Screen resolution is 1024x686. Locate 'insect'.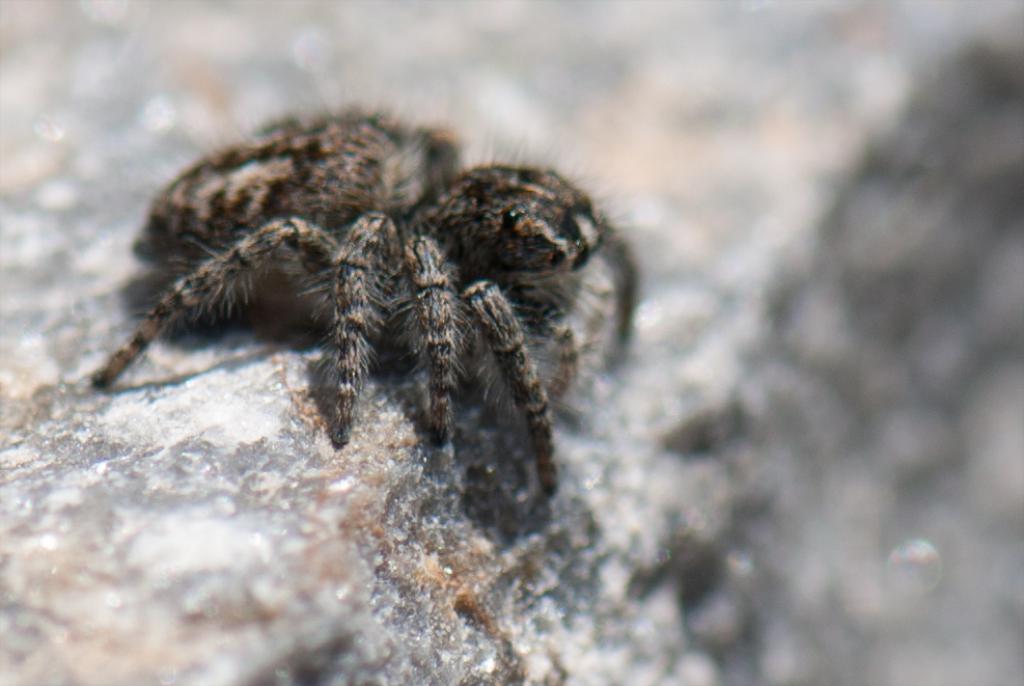
[90,103,643,496].
